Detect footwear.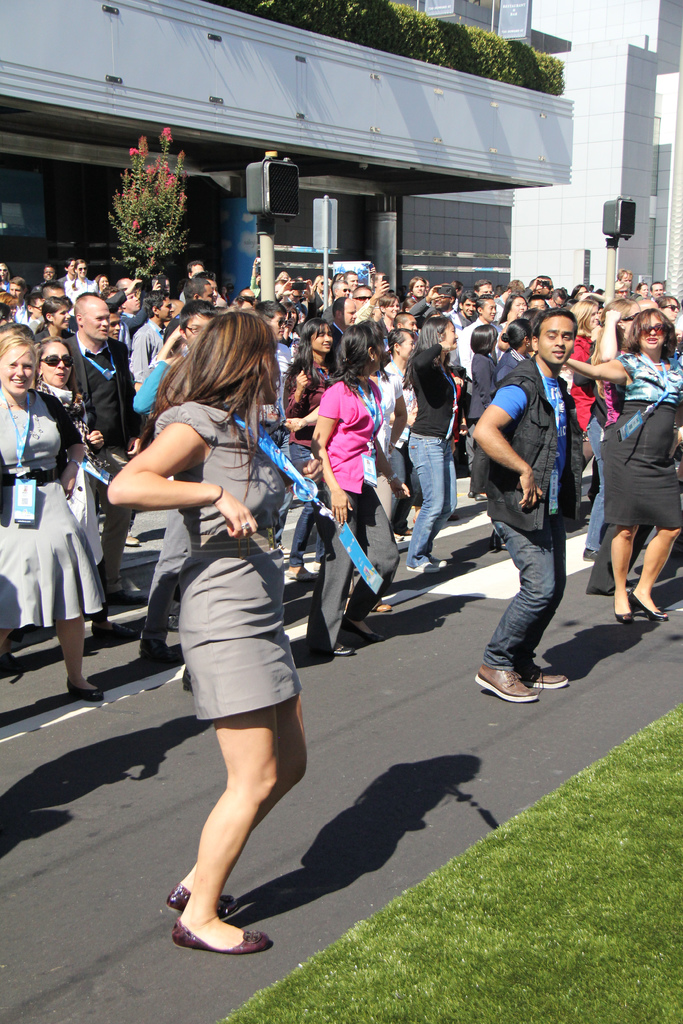
Detected at [69,685,97,708].
